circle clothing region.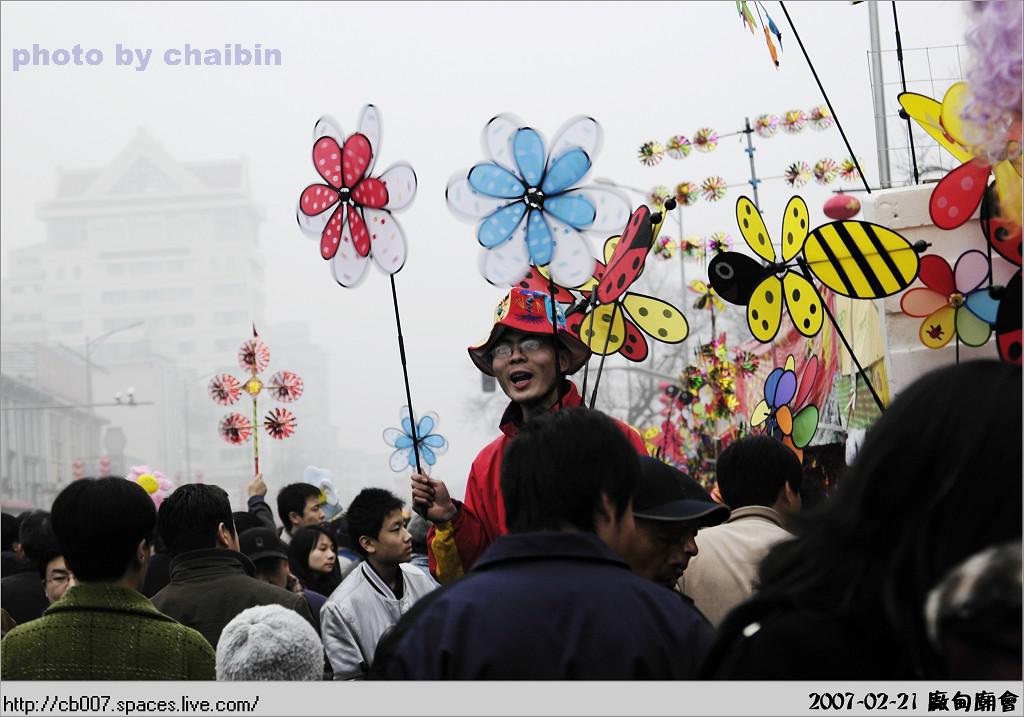
Region: select_region(11, 557, 207, 699).
